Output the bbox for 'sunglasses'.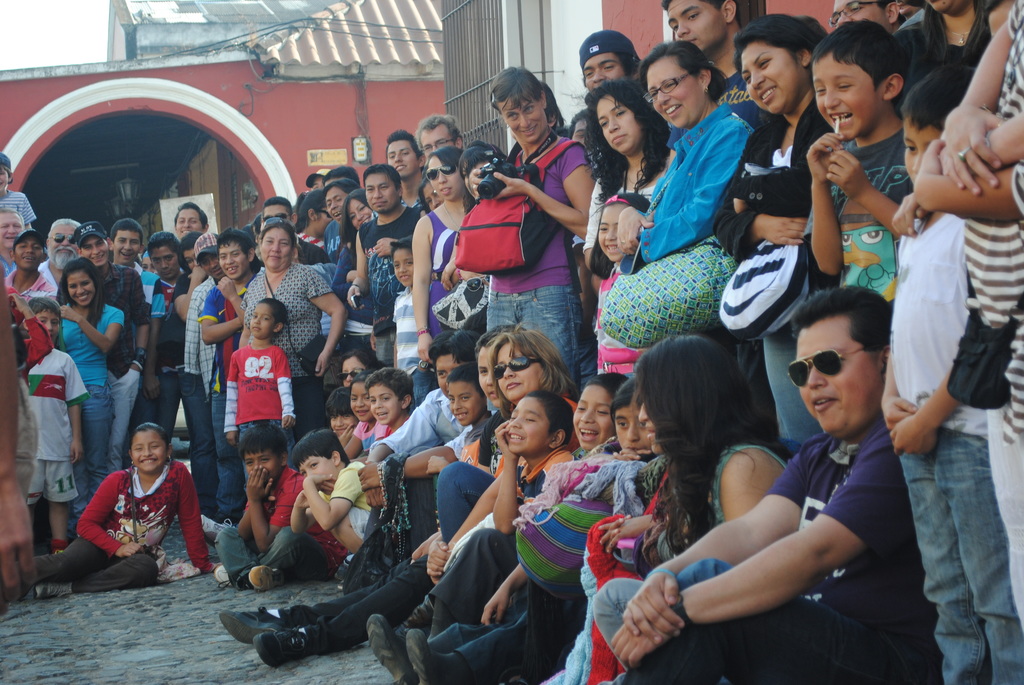
[47,233,76,244].
